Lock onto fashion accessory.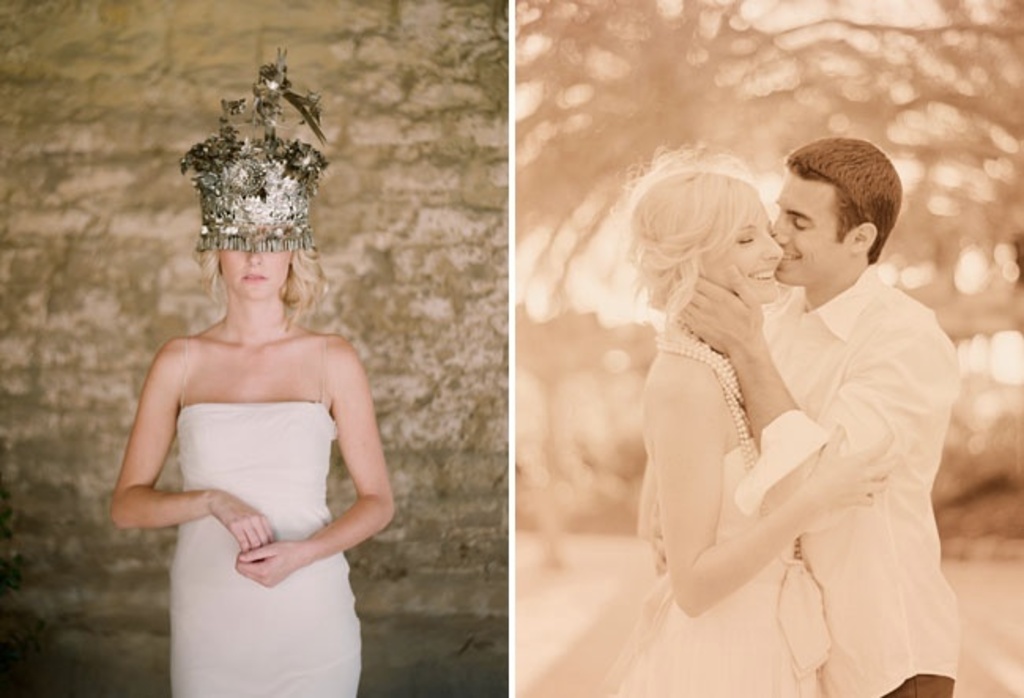
Locked: region(651, 323, 802, 561).
